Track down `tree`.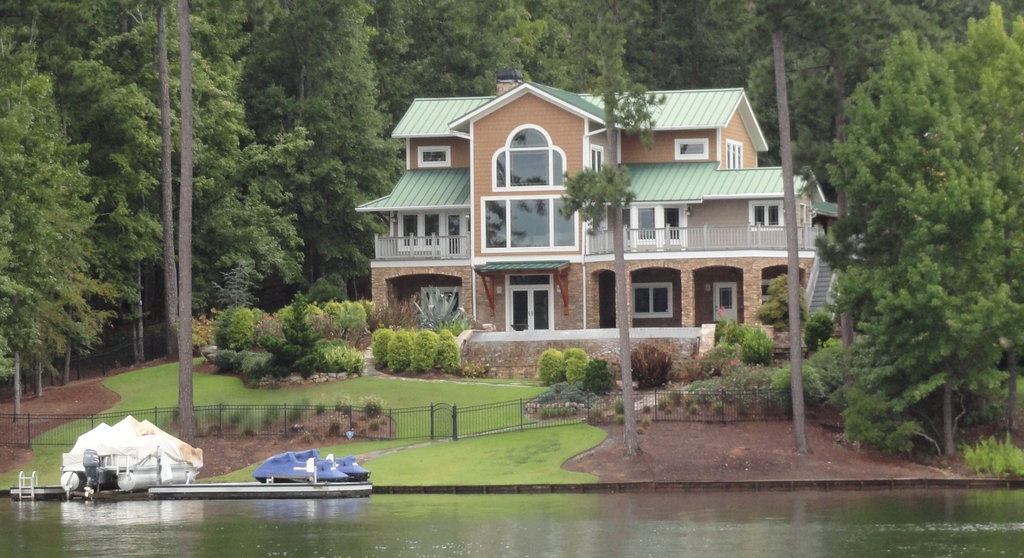
Tracked to (798,24,1023,455).
